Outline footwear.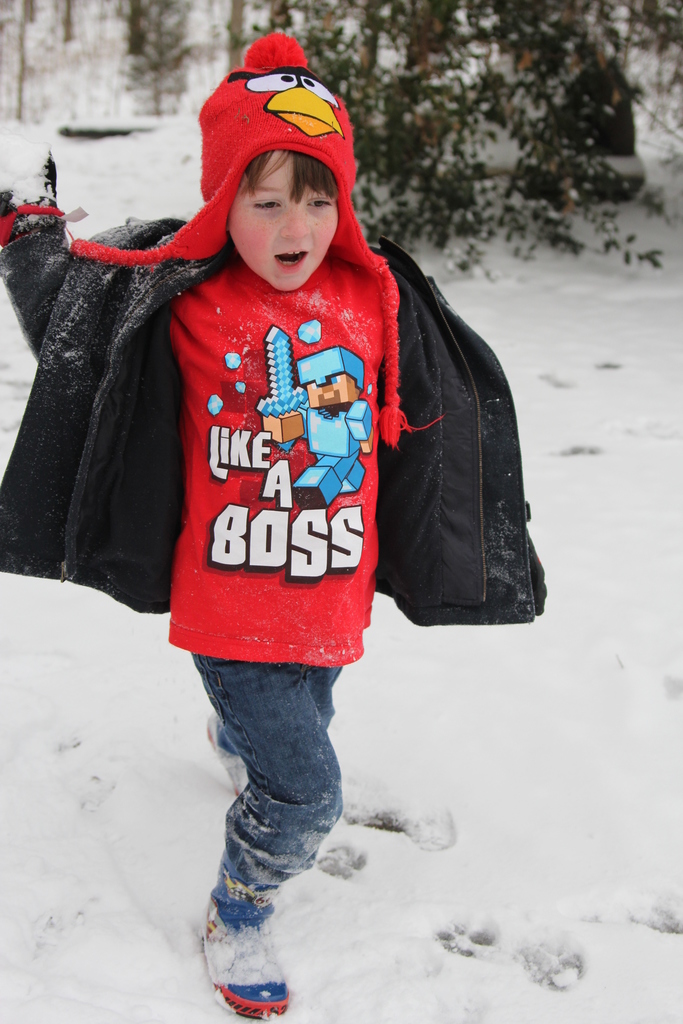
Outline: region(195, 872, 299, 1011).
